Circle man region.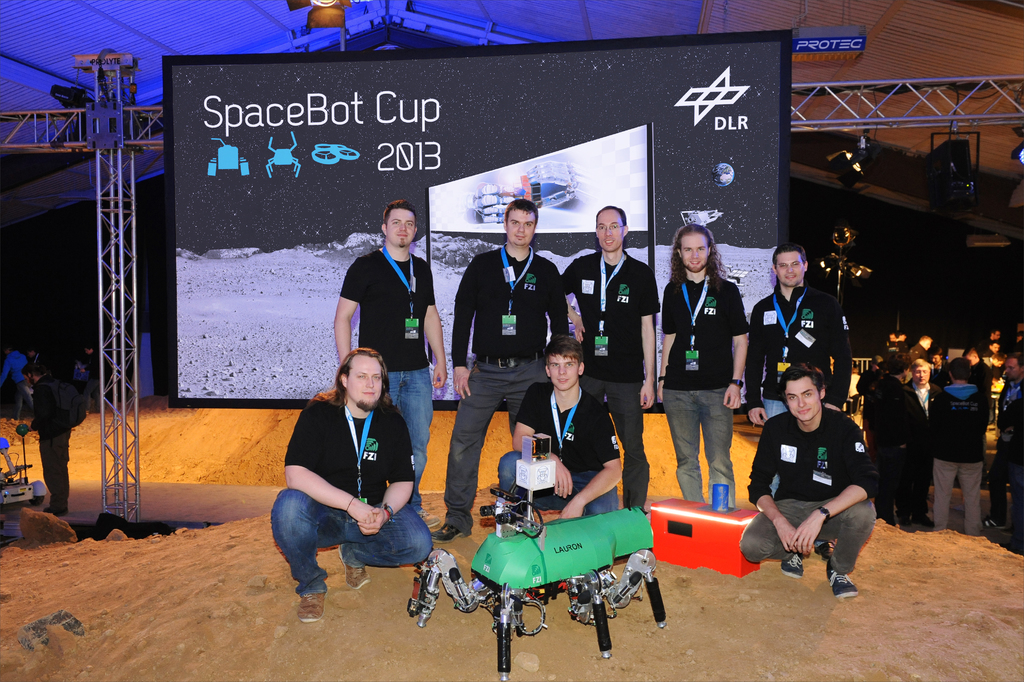
Region: region(847, 364, 860, 418).
